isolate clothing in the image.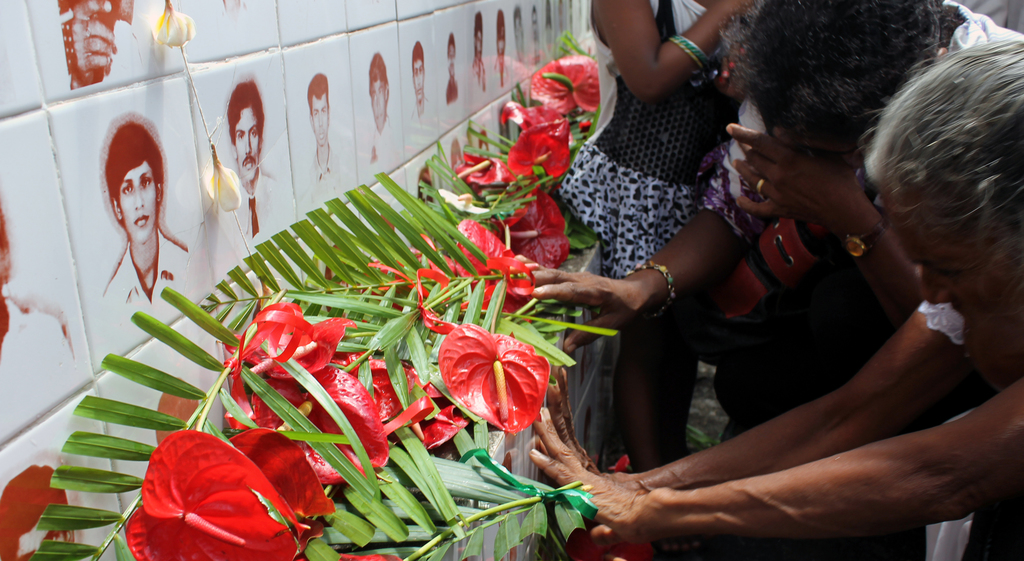
Isolated region: rect(561, 0, 719, 276).
